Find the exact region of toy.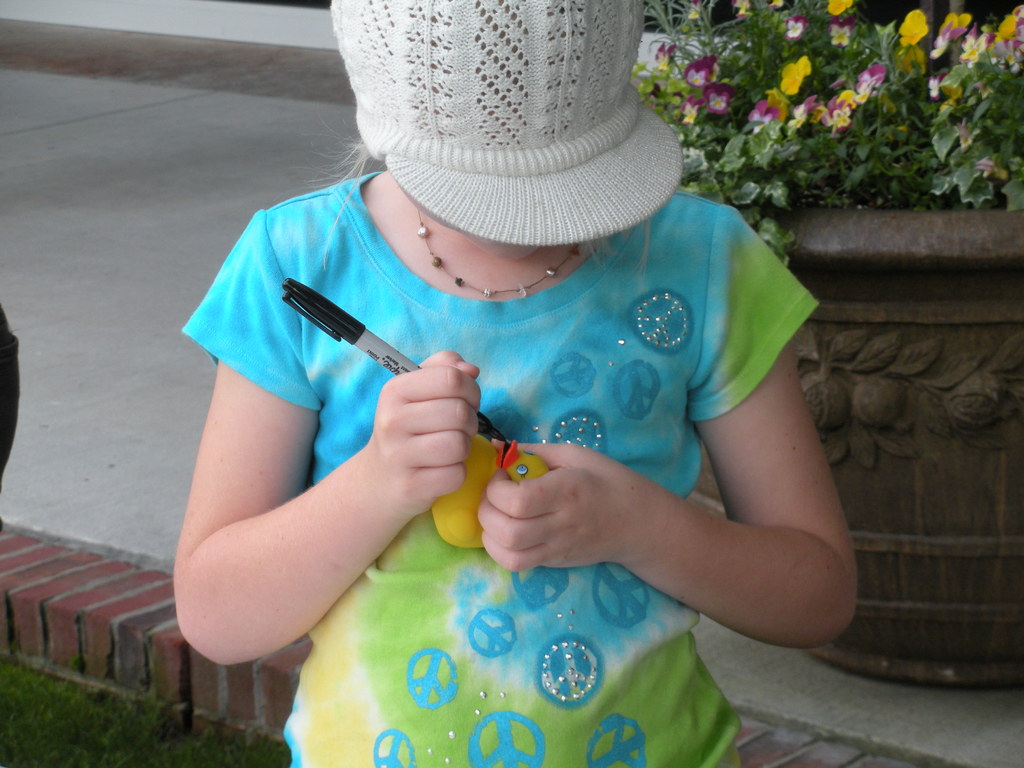
Exact region: {"x1": 426, "y1": 428, "x2": 554, "y2": 572}.
